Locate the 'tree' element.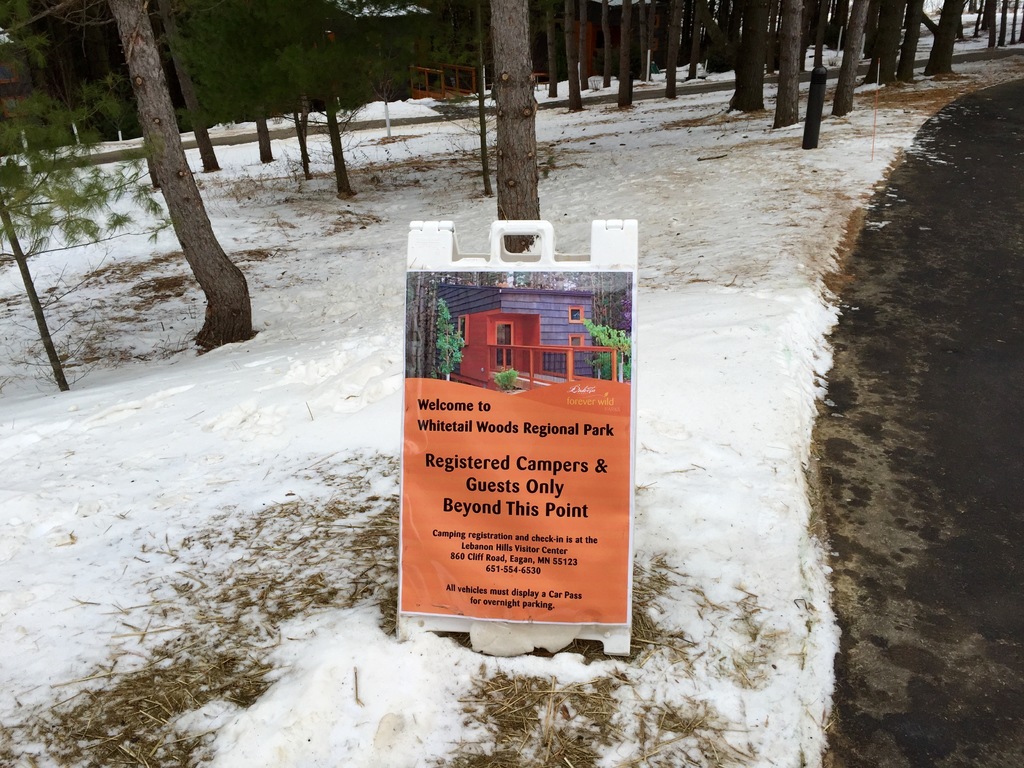
Element bbox: <box>417,0,499,212</box>.
